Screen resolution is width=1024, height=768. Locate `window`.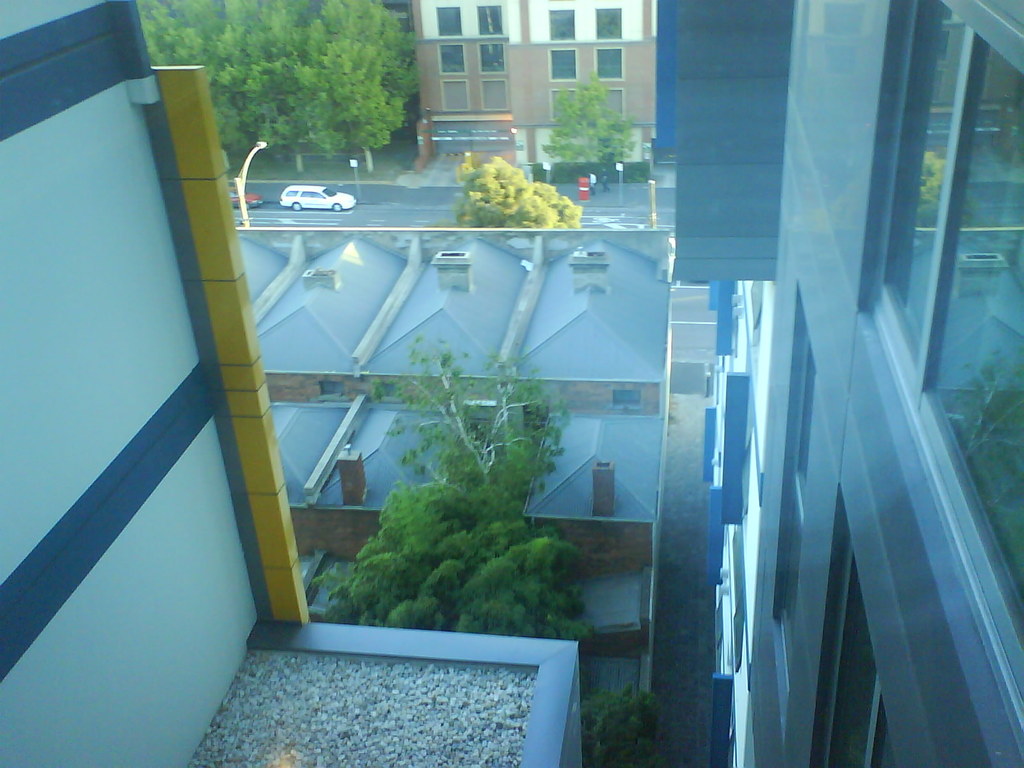
bbox=[801, 484, 896, 767].
